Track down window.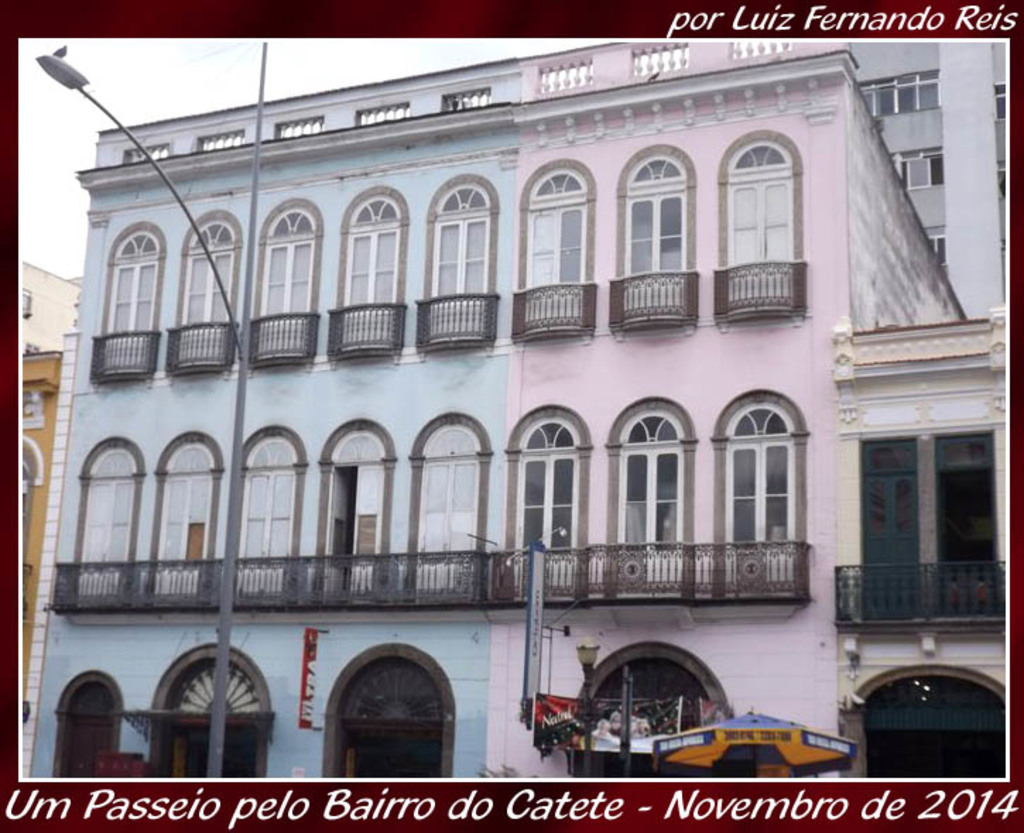
Tracked to rect(901, 150, 942, 191).
